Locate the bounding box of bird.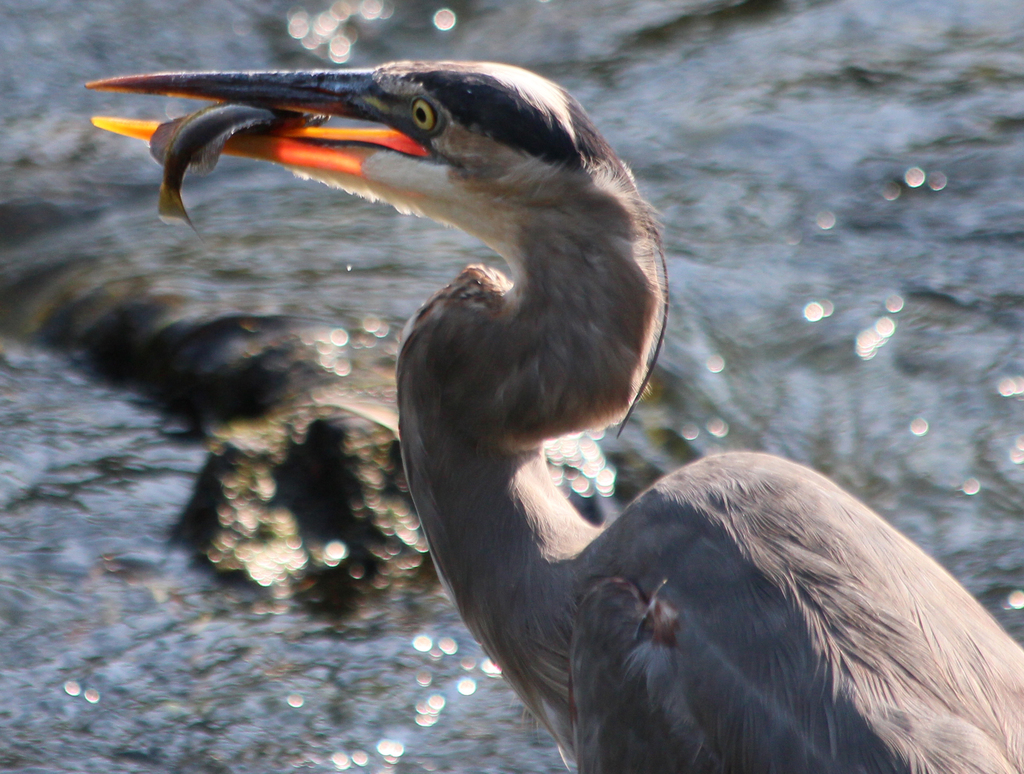
Bounding box: x1=81, y1=60, x2=1023, y2=773.
